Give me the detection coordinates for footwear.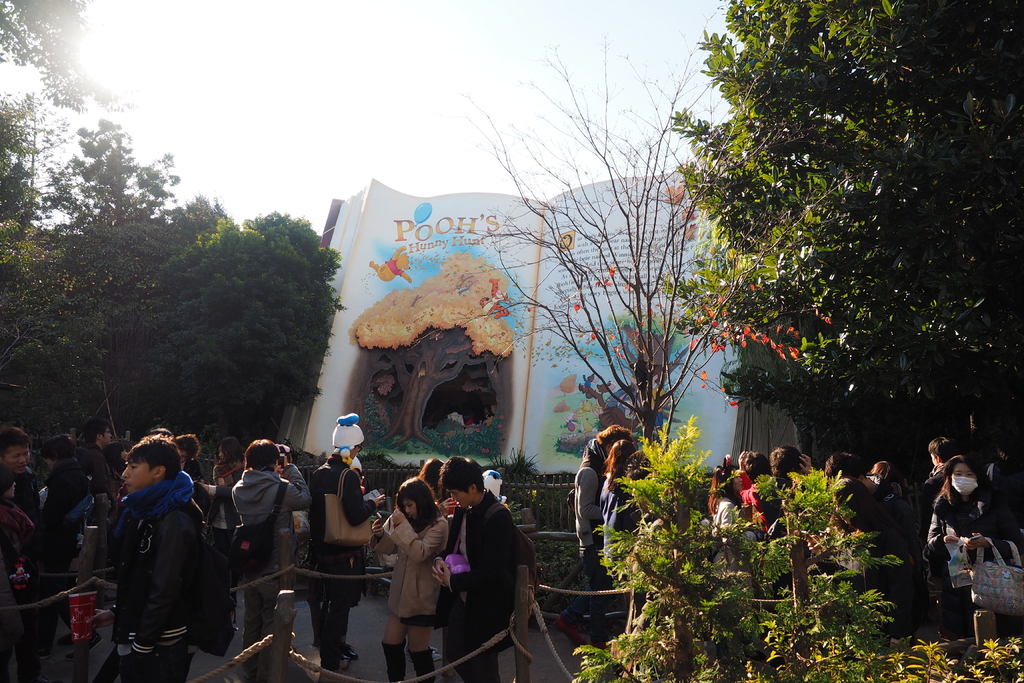
<bbox>342, 639, 358, 654</bbox>.
